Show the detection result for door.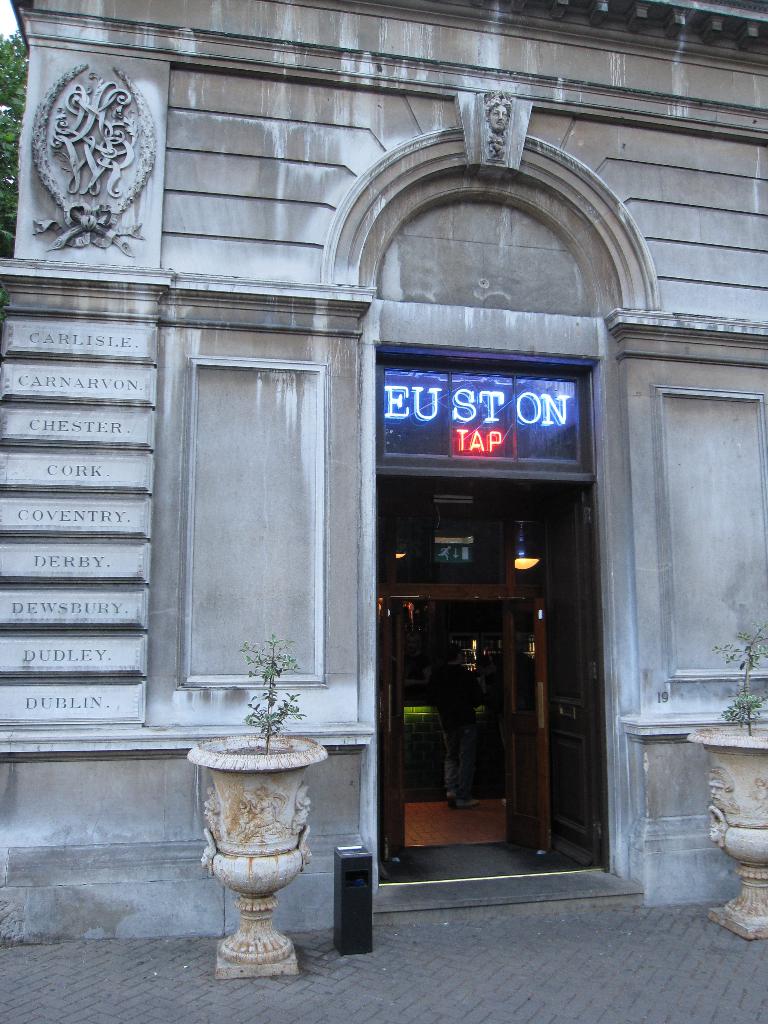
detection(380, 481, 598, 867).
